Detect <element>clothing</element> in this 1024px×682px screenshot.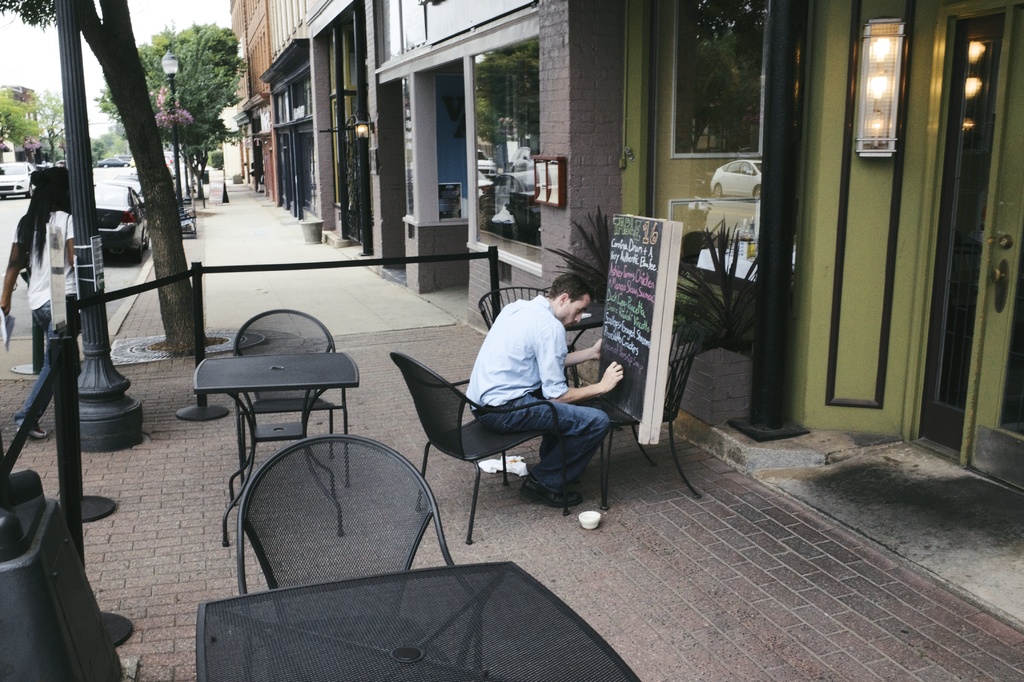
Detection: 458/290/635/489.
